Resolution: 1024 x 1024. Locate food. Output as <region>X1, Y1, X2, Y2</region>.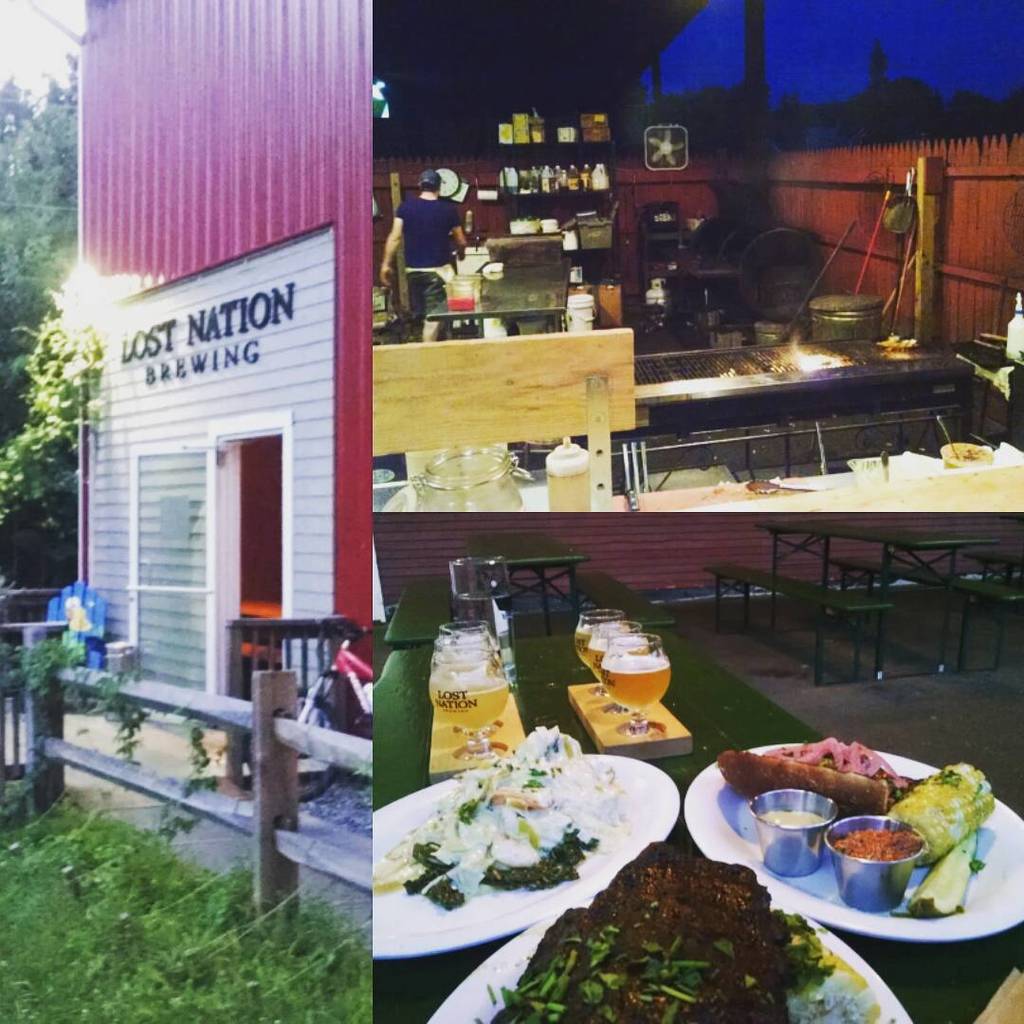
<region>885, 758, 997, 861</region>.
